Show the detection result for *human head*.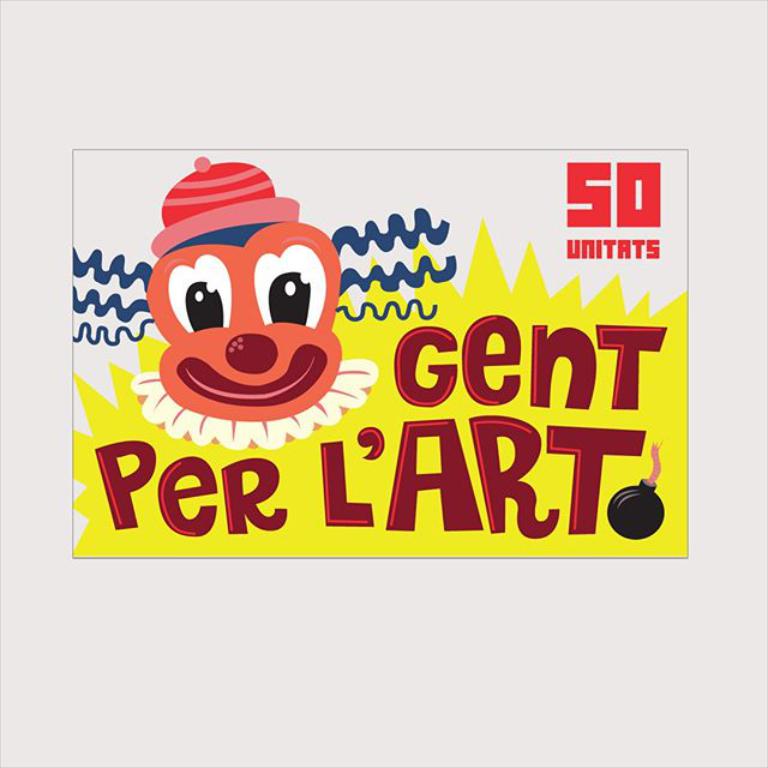
region(130, 118, 356, 444).
